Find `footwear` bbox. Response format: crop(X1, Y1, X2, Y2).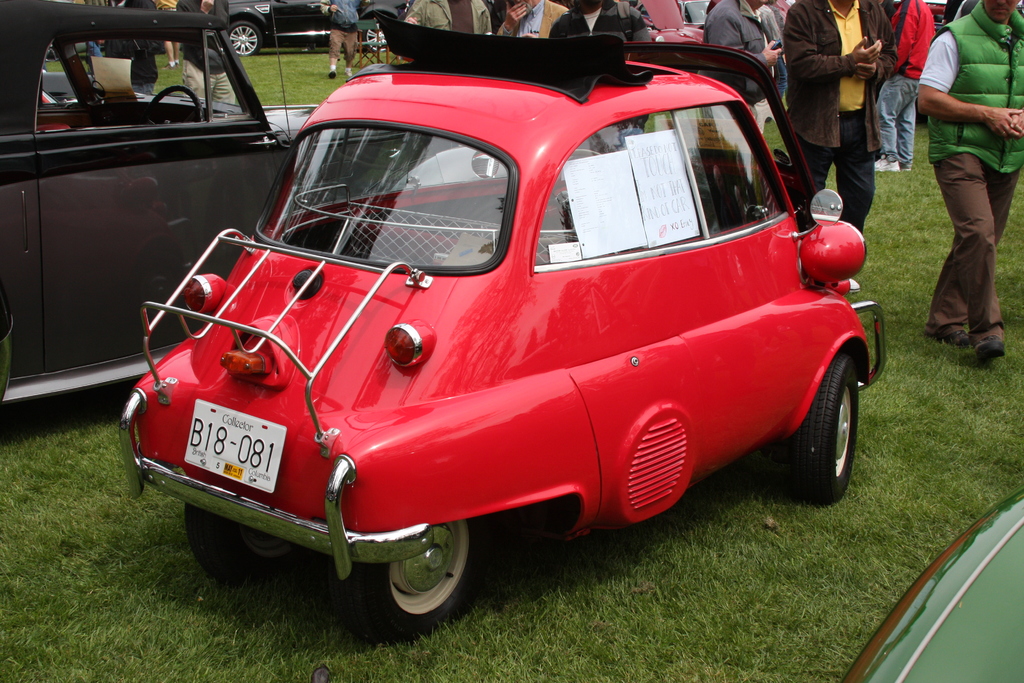
crop(900, 161, 911, 171).
